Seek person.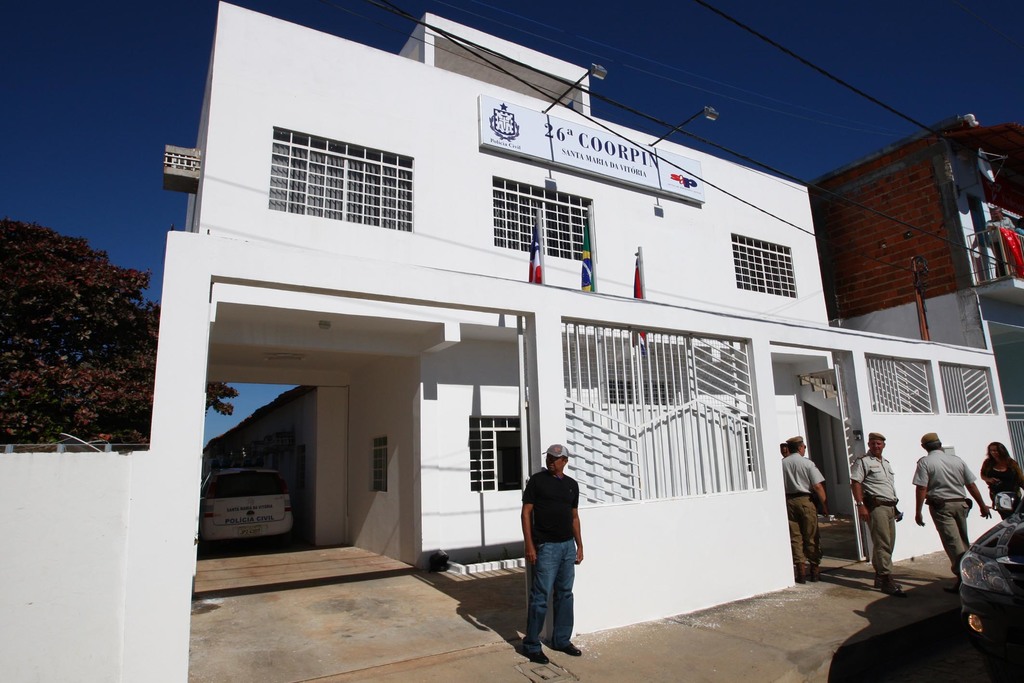
[513,447,585,670].
